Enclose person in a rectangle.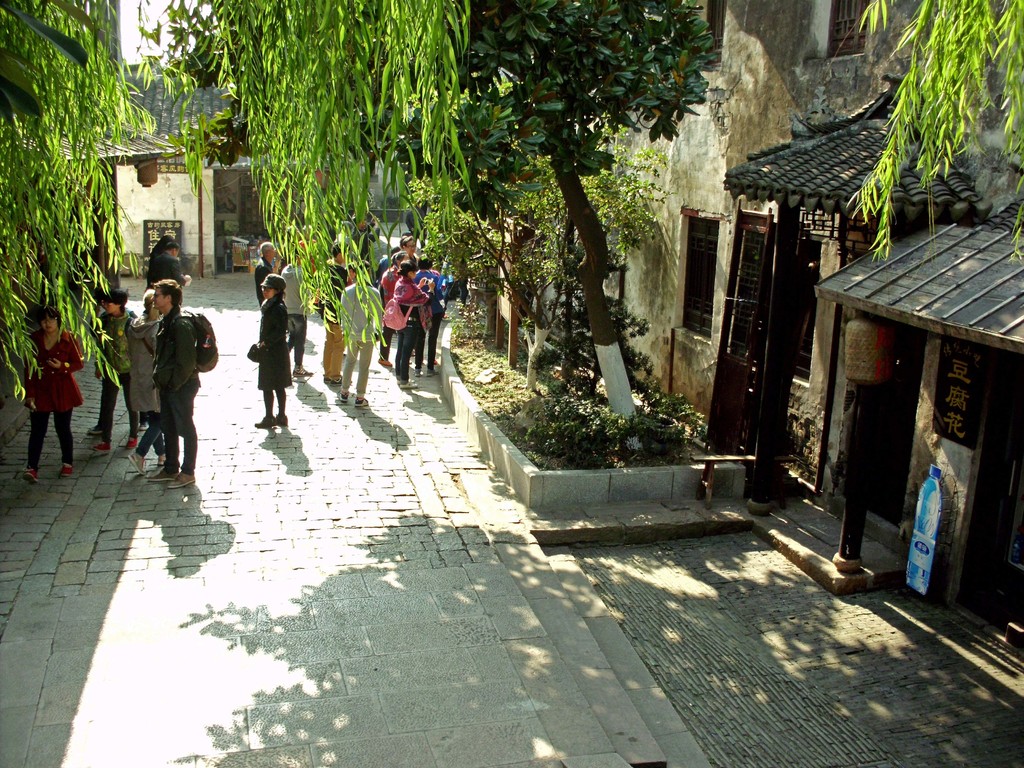
146 241 193 301.
